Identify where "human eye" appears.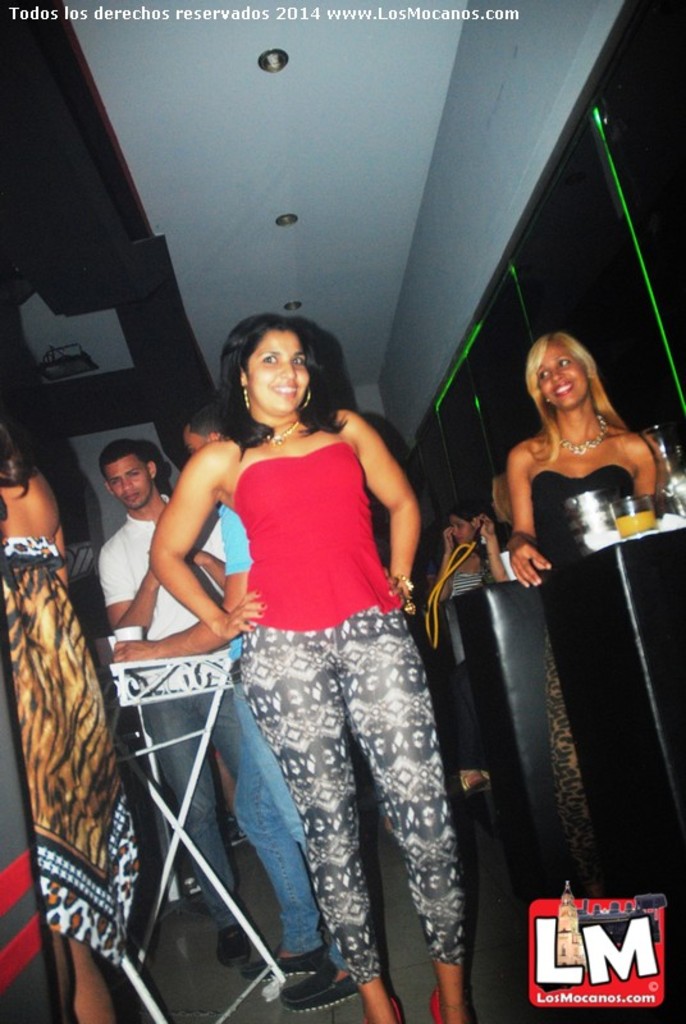
Appears at select_region(555, 356, 572, 374).
